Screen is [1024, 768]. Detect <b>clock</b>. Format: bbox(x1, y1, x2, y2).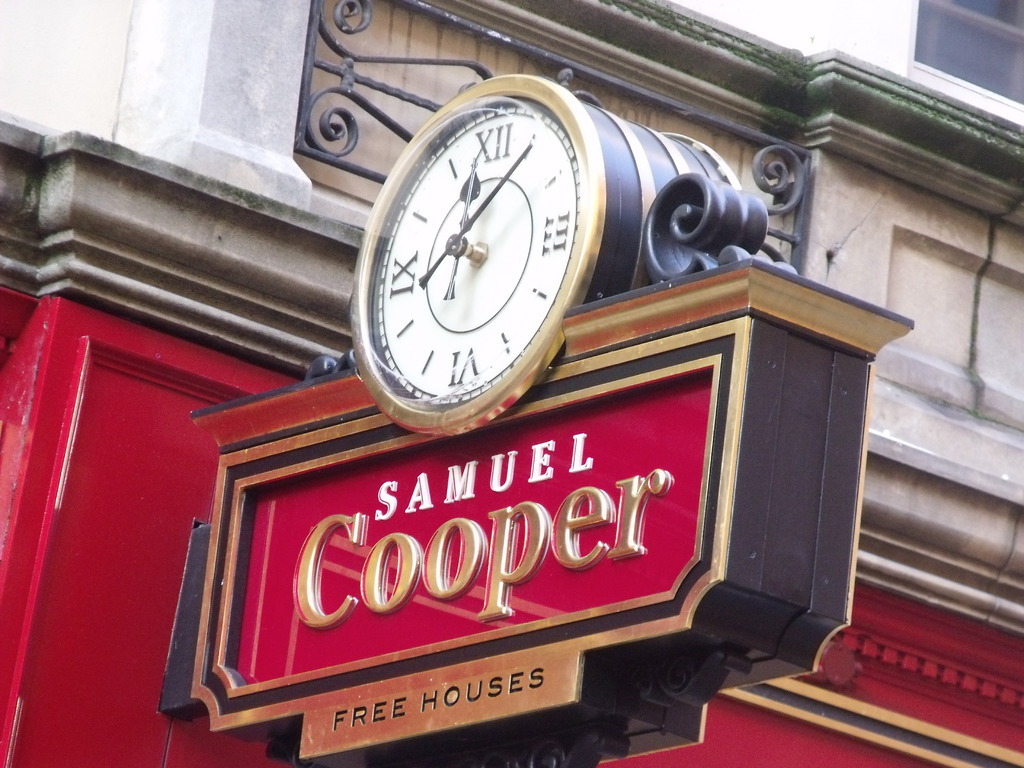
bbox(361, 68, 604, 431).
